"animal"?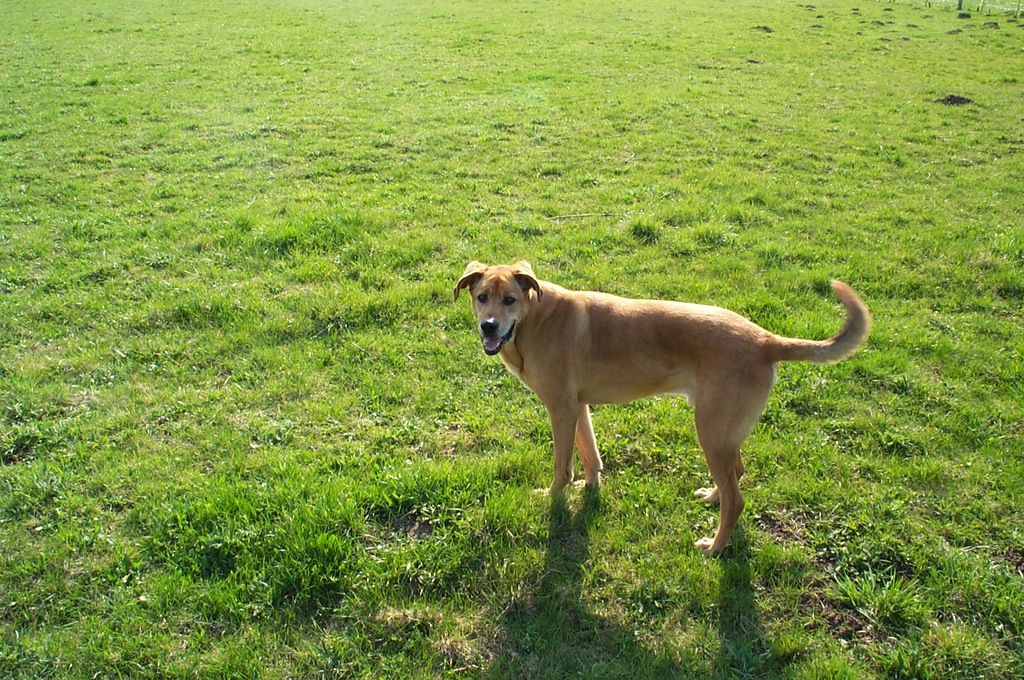
452:261:878:554
